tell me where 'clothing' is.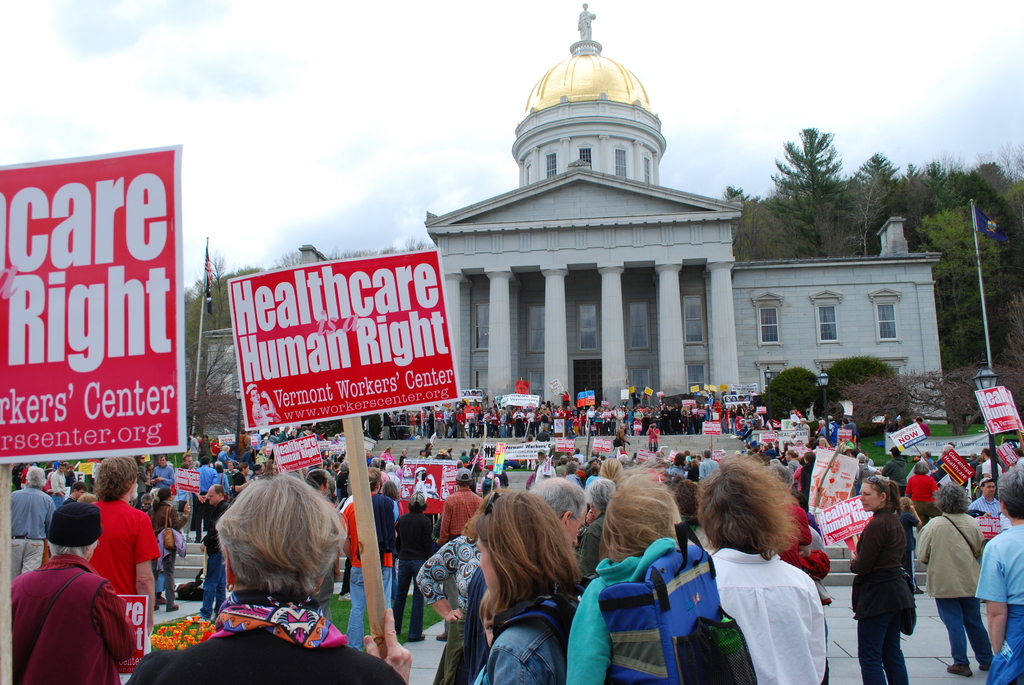
'clothing' is at [465,594,602,684].
